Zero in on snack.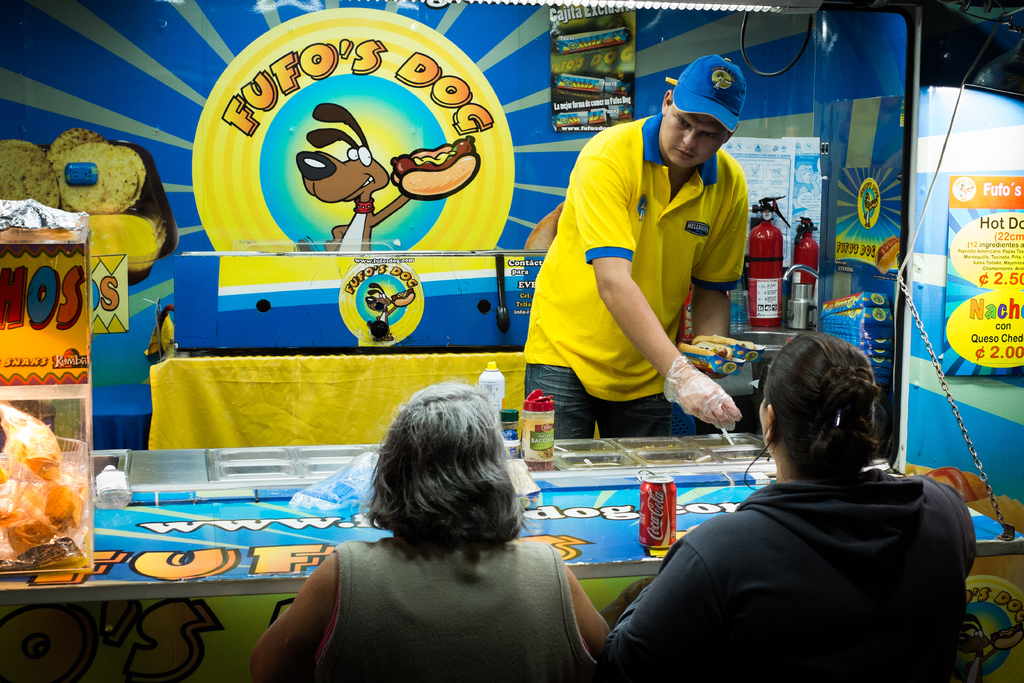
Zeroed in: (390, 135, 479, 200).
